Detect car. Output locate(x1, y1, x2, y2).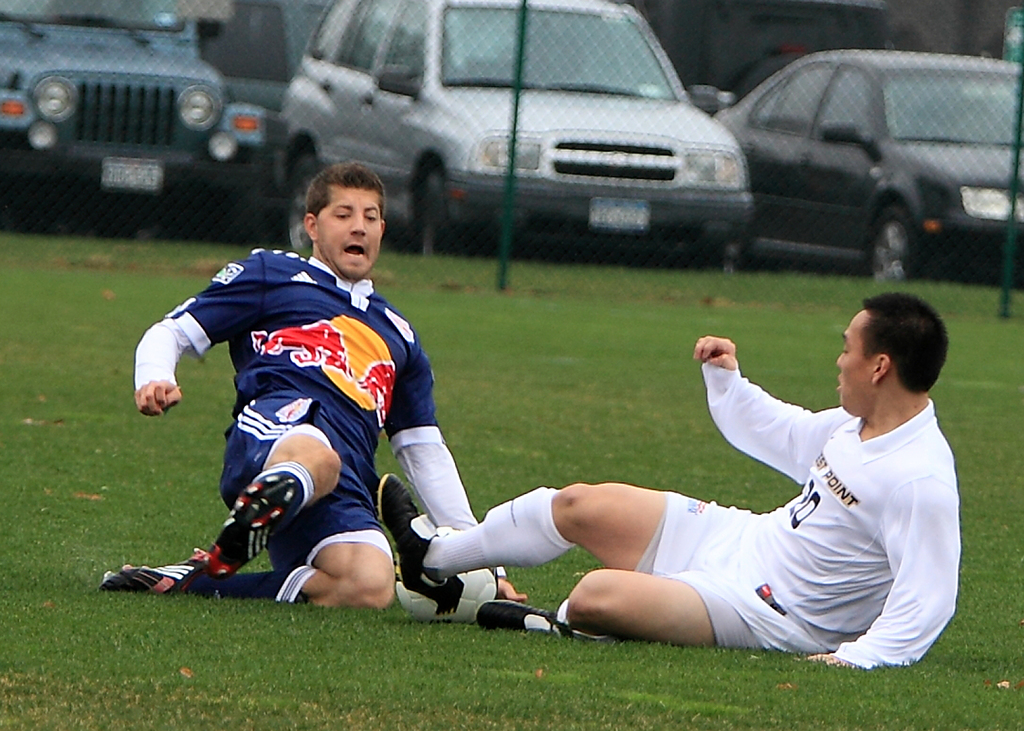
locate(201, 0, 333, 112).
